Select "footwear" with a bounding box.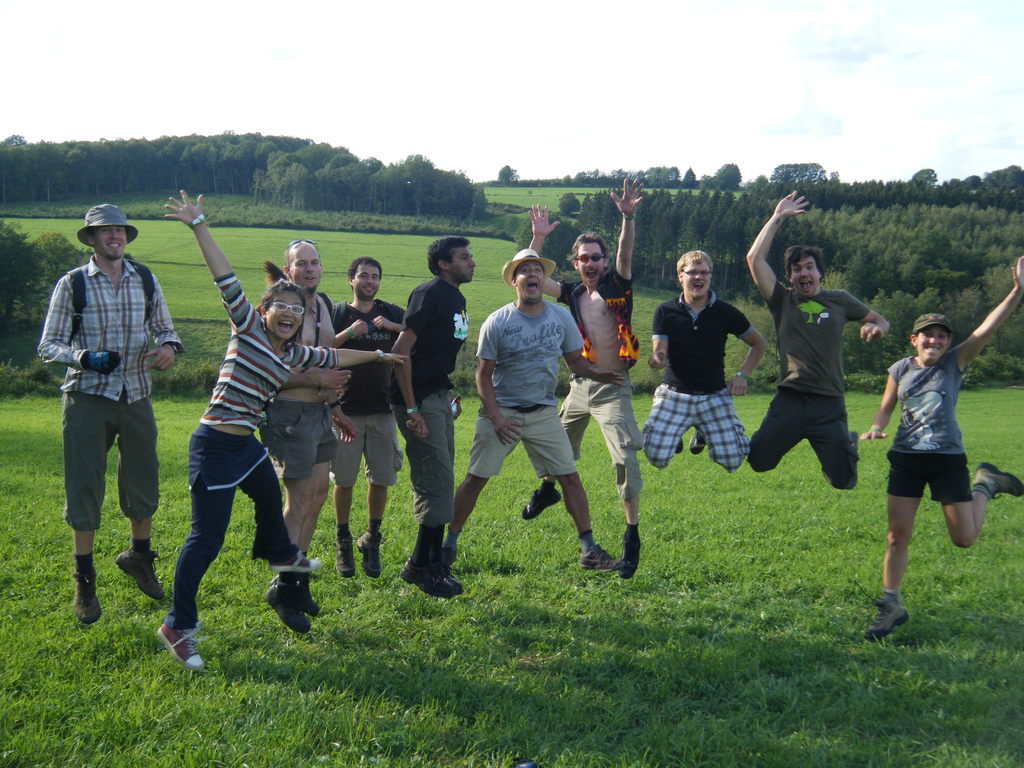
520/490/563/520.
